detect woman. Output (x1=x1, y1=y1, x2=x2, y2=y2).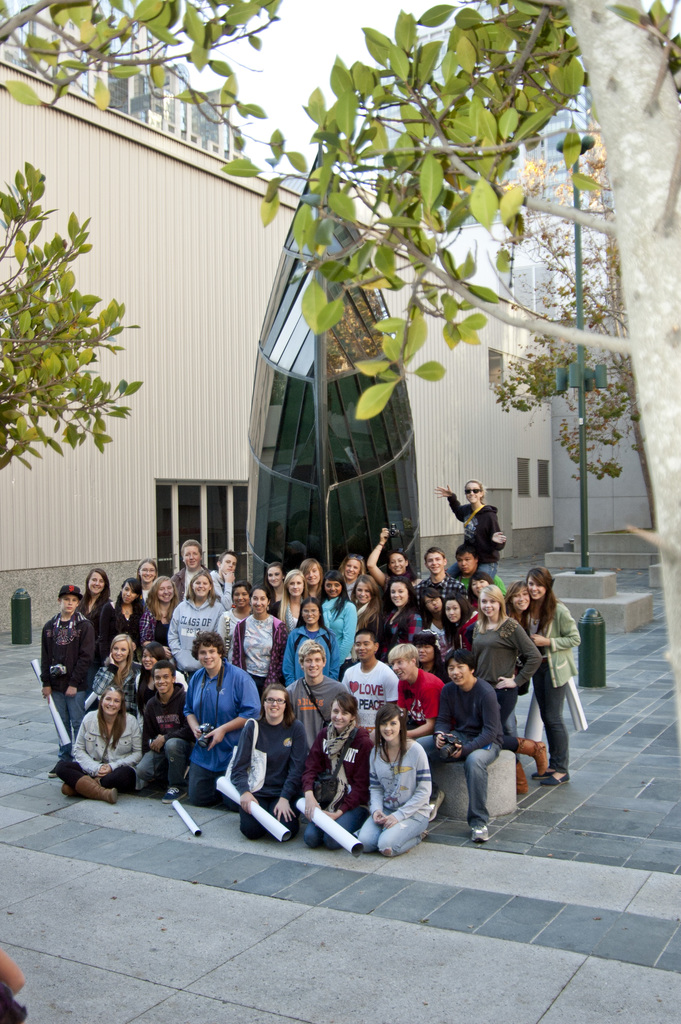
(x1=287, y1=599, x2=338, y2=681).
